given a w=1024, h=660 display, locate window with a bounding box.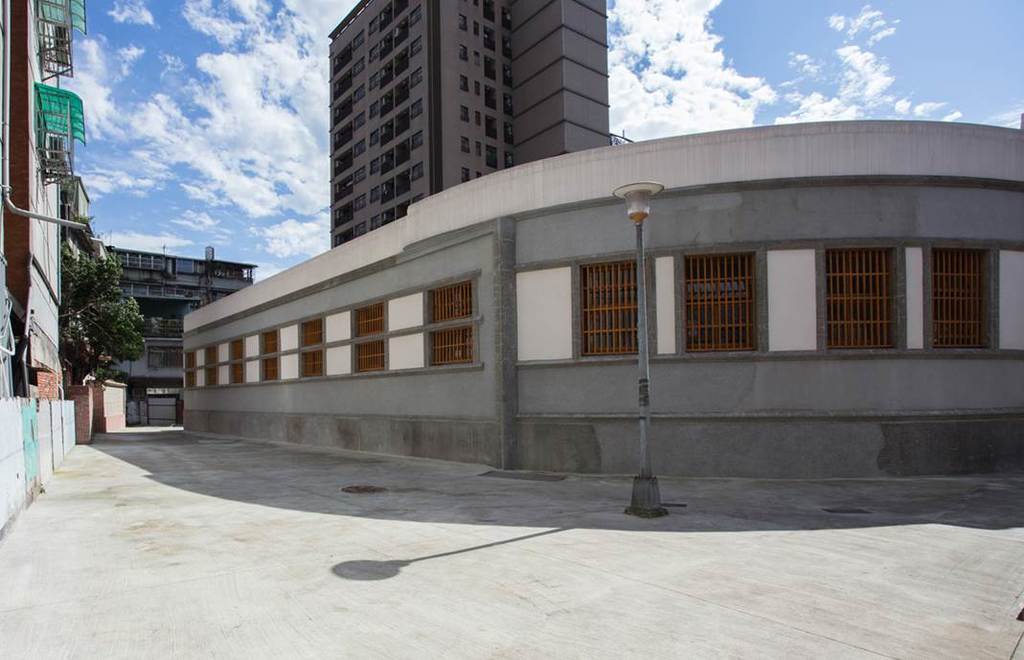
Located: bbox(408, 68, 423, 86).
